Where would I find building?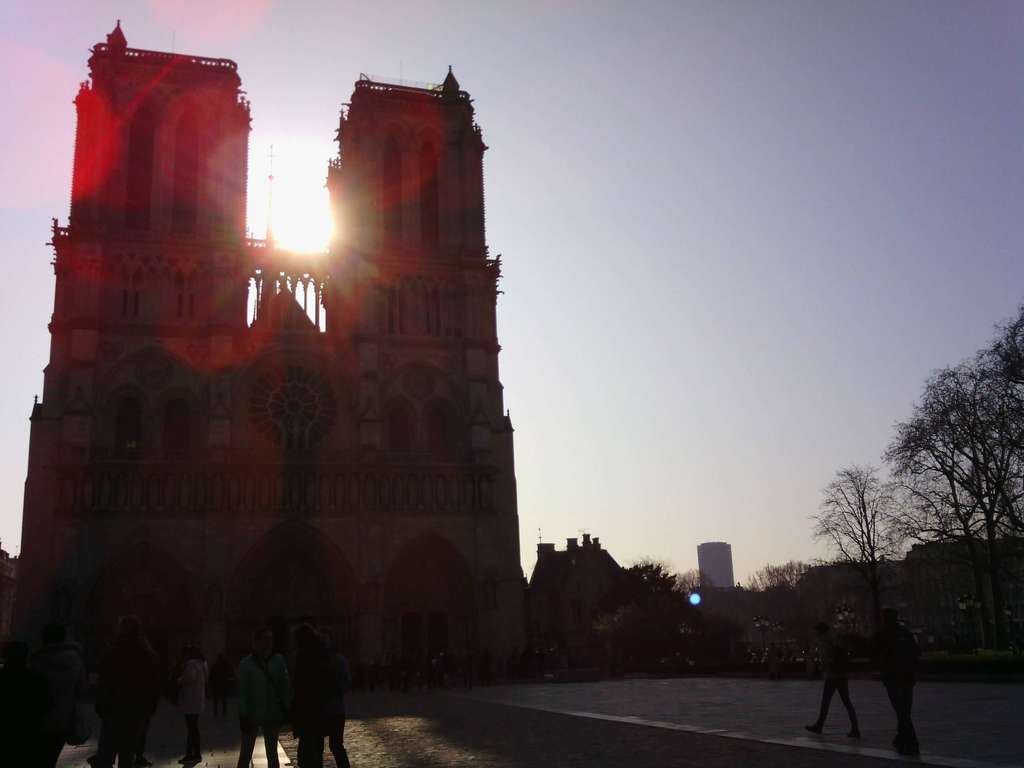
At pyautogui.locateOnScreen(8, 16, 527, 697).
